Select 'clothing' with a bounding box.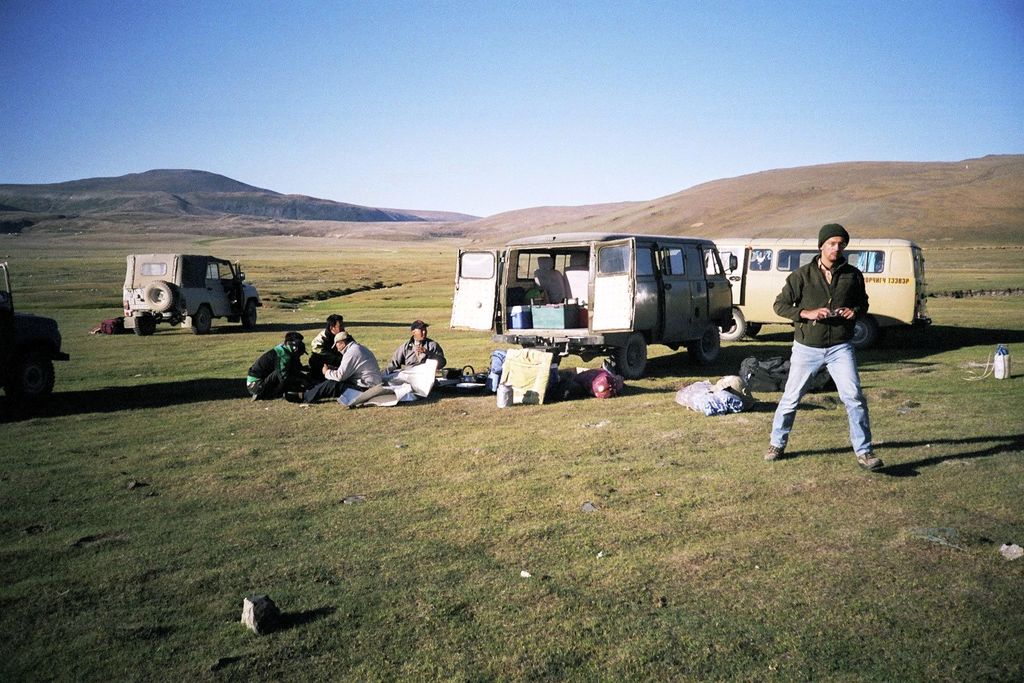
779:227:888:450.
